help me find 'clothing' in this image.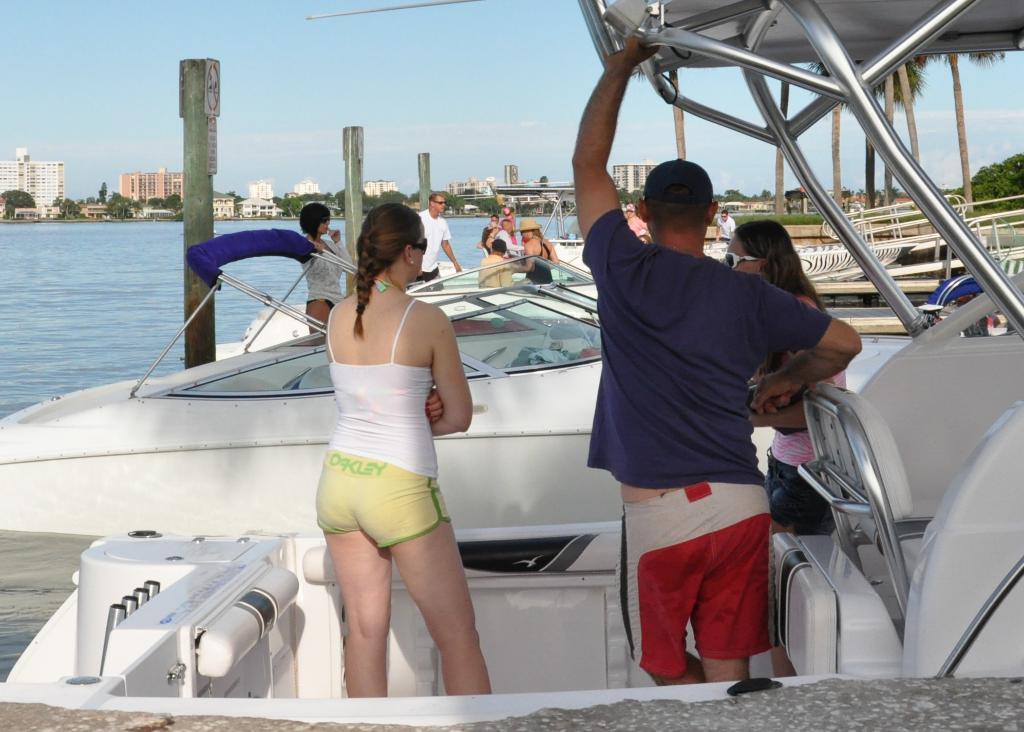
Found it: crop(717, 215, 730, 242).
